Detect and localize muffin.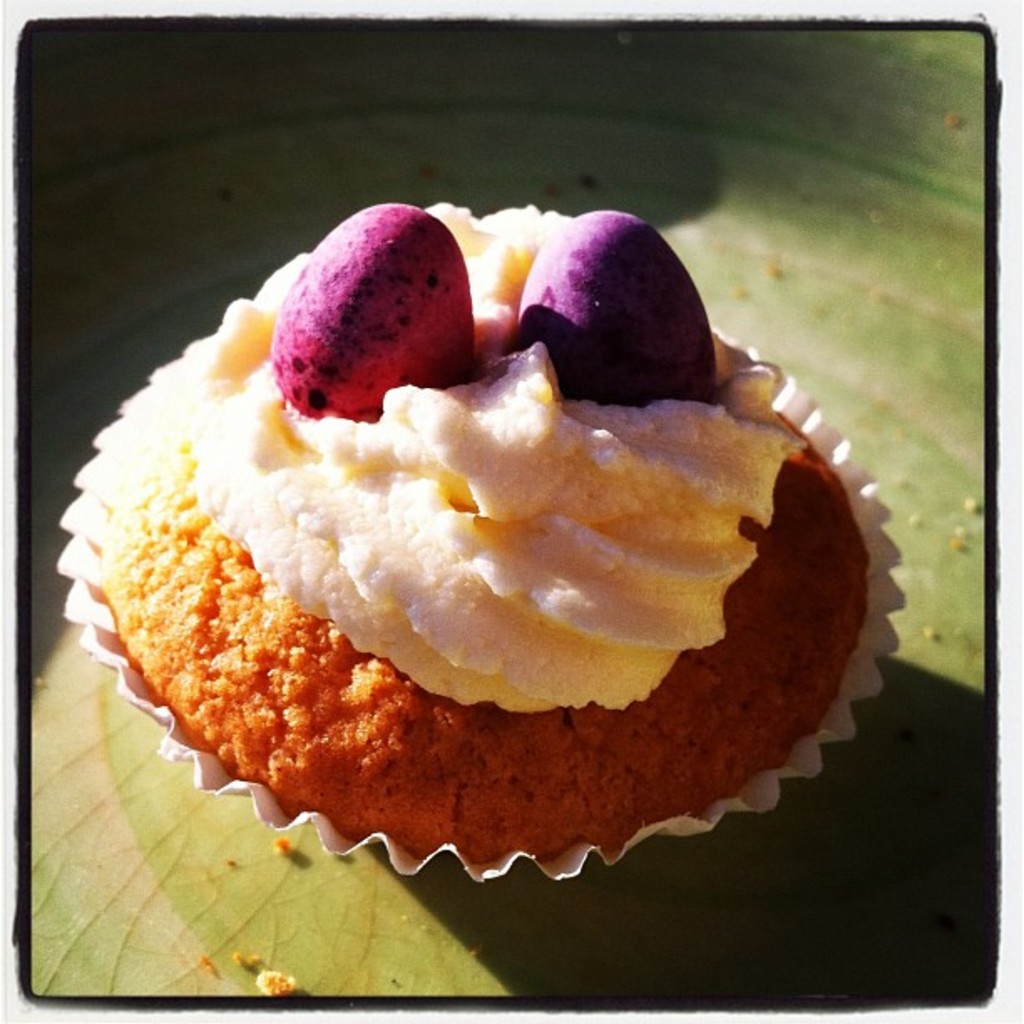
Localized at left=57, top=206, right=907, bottom=890.
